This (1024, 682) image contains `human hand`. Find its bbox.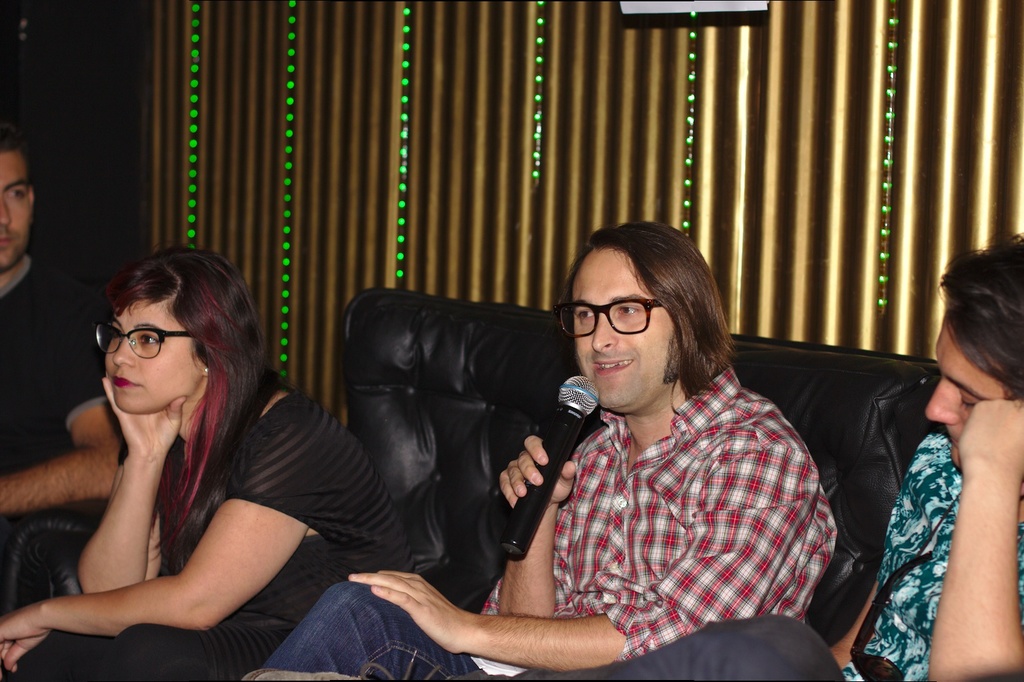
box=[0, 603, 49, 676].
